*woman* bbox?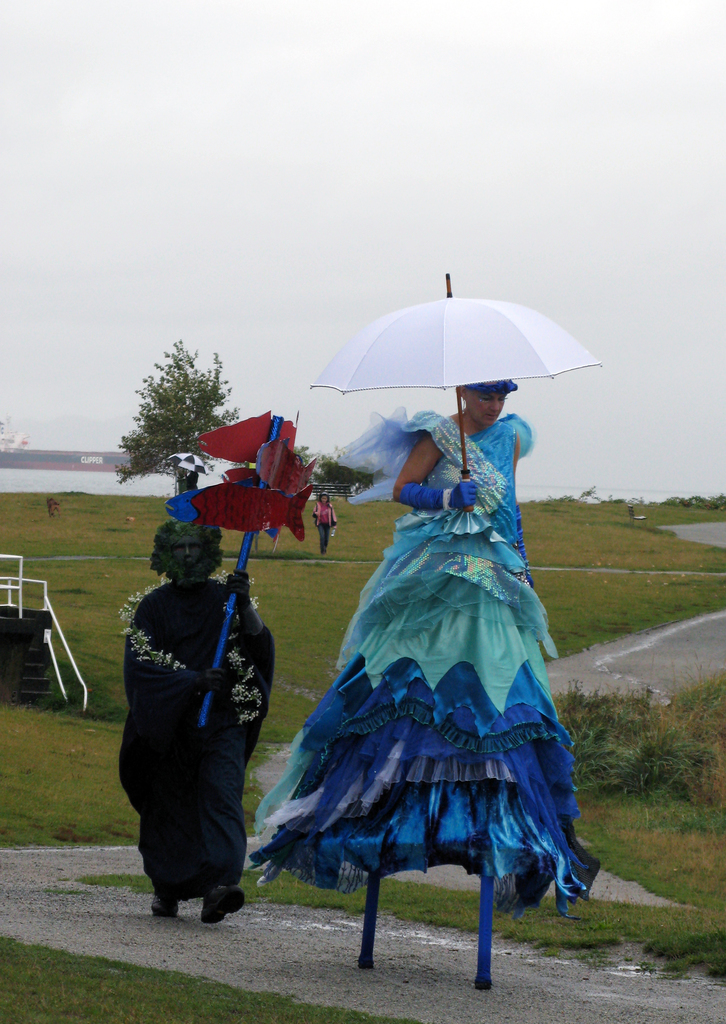
l=313, t=492, r=336, b=557
